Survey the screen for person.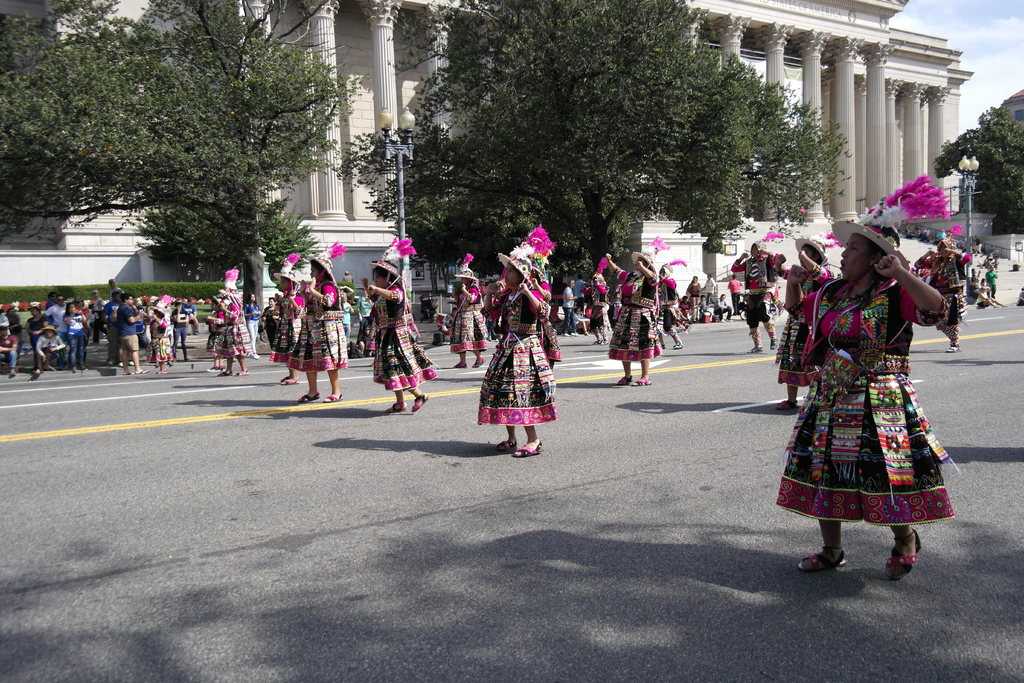
Survey found: box=[915, 233, 972, 352].
